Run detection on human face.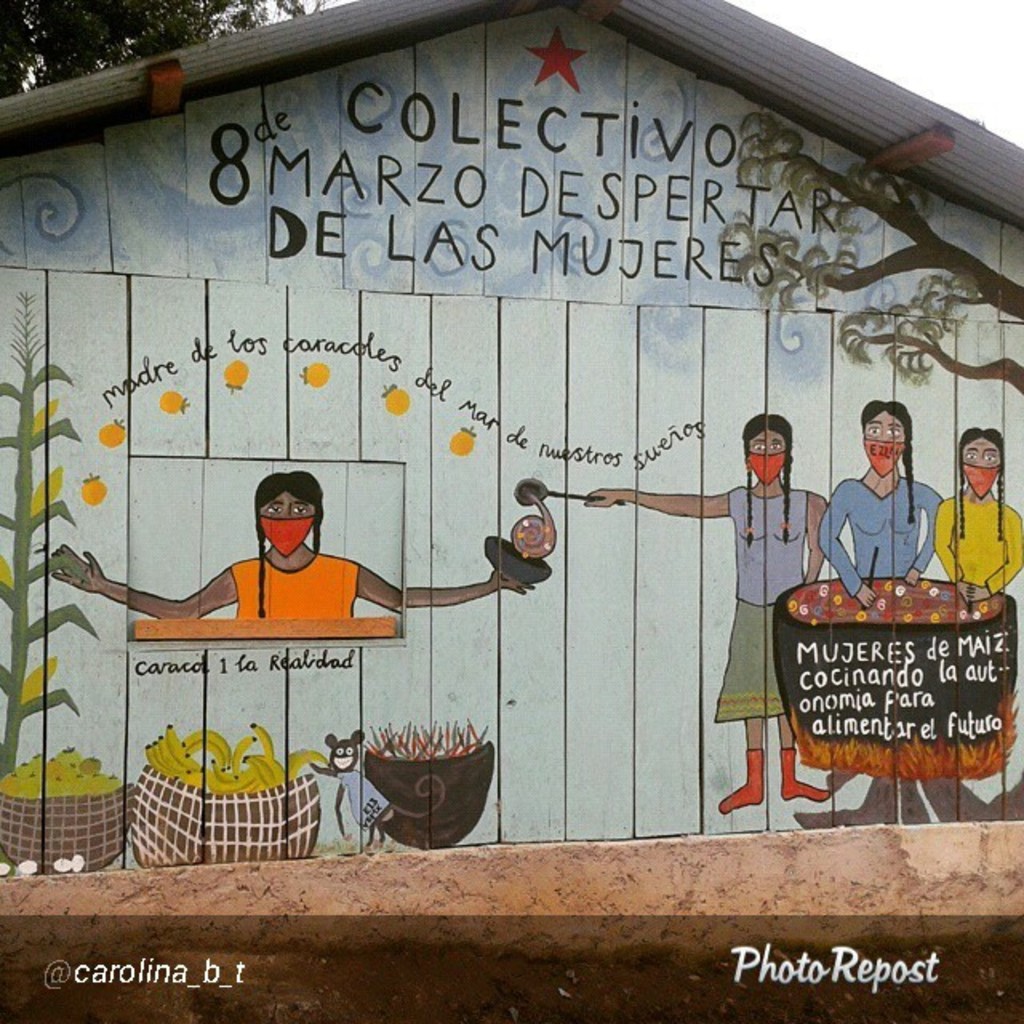
Result: (261, 493, 317, 520).
